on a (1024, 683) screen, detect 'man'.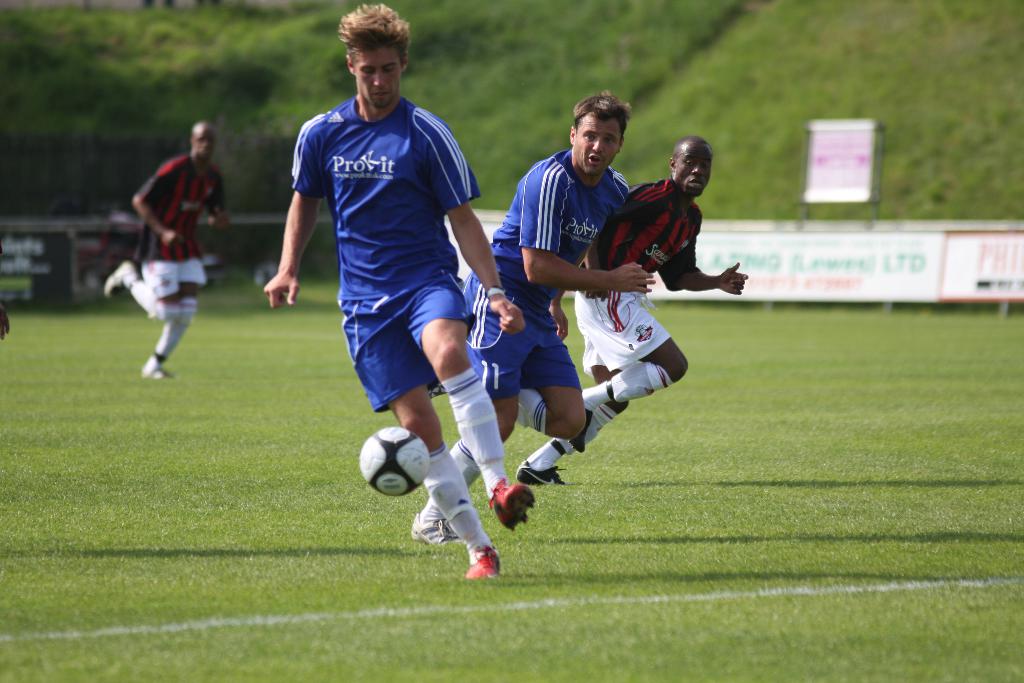
{"x1": 264, "y1": 24, "x2": 508, "y2": 510}.
